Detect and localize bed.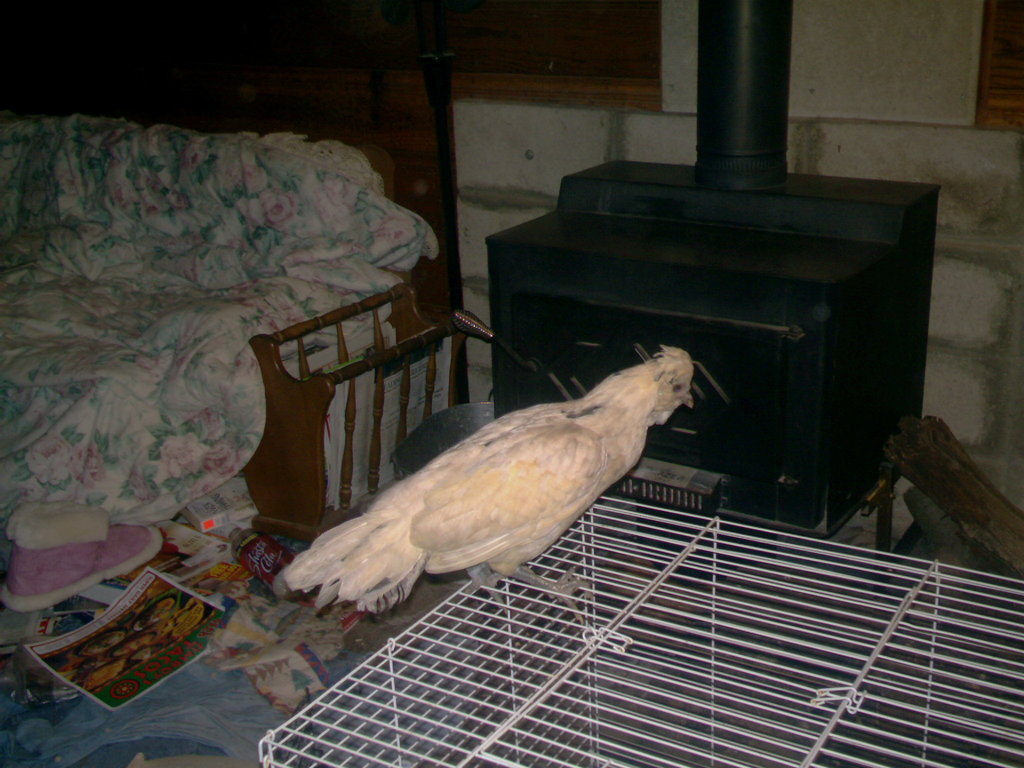
Localized at l=0, t=111, r=447, b=558.
